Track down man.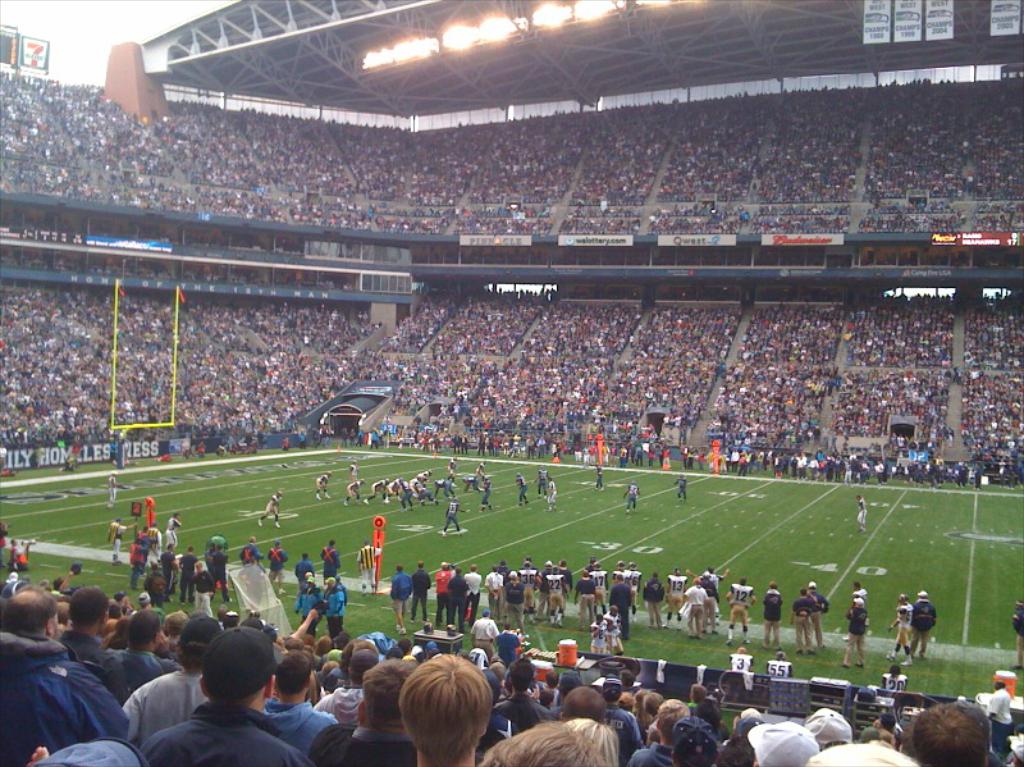
Tracked to region(239, 537, 275, 566).
